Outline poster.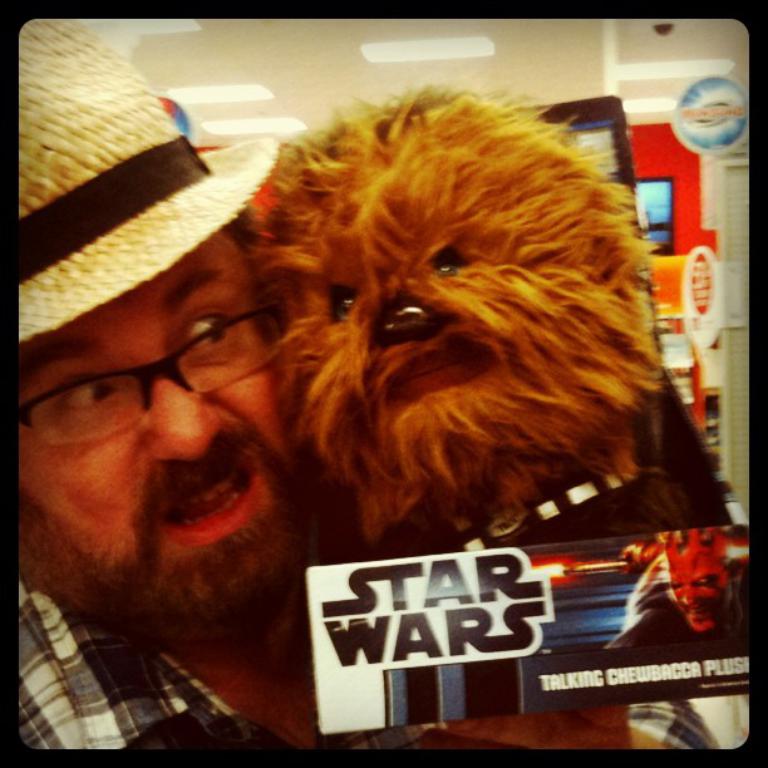
Outline: bbox=[0, 0, 767, 767].
